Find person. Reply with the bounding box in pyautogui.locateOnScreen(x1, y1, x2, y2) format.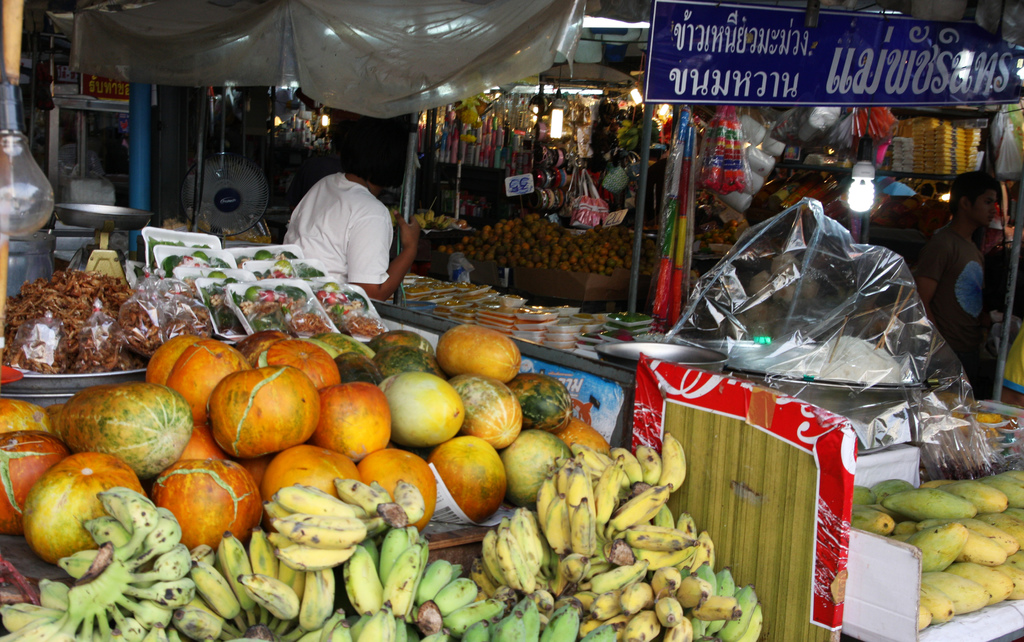
pyautogui.locateOnScreen(906, 172, 1021, 414).
